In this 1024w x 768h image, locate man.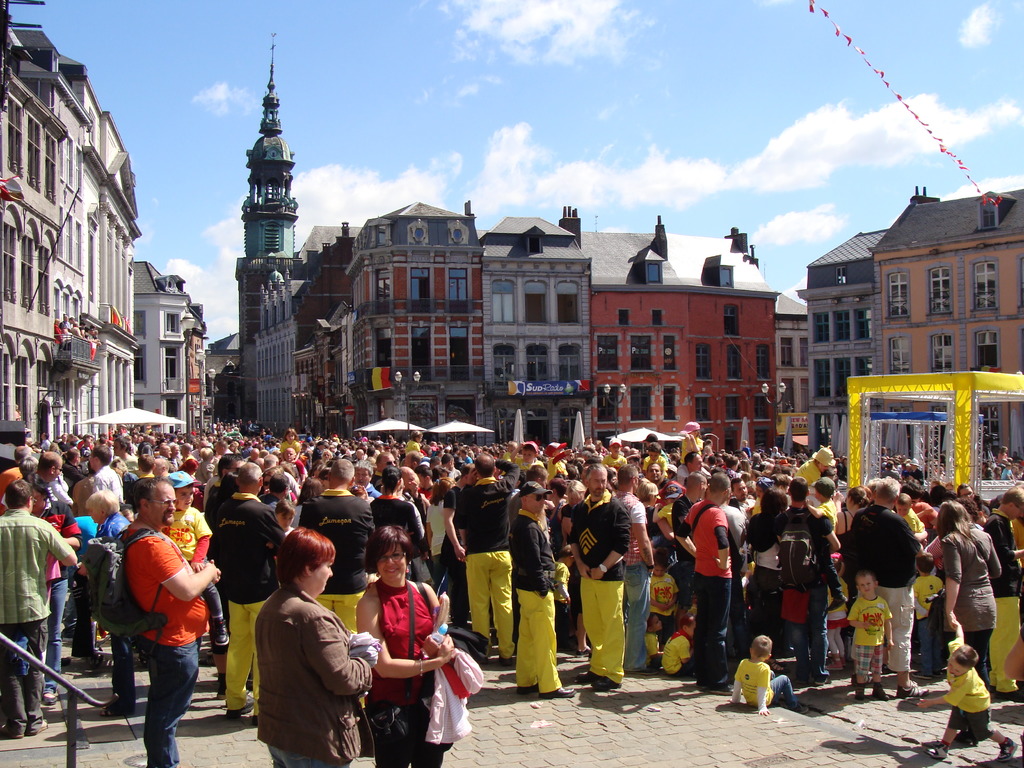
Bounding box: bbox(731, 476, 750, 541).
